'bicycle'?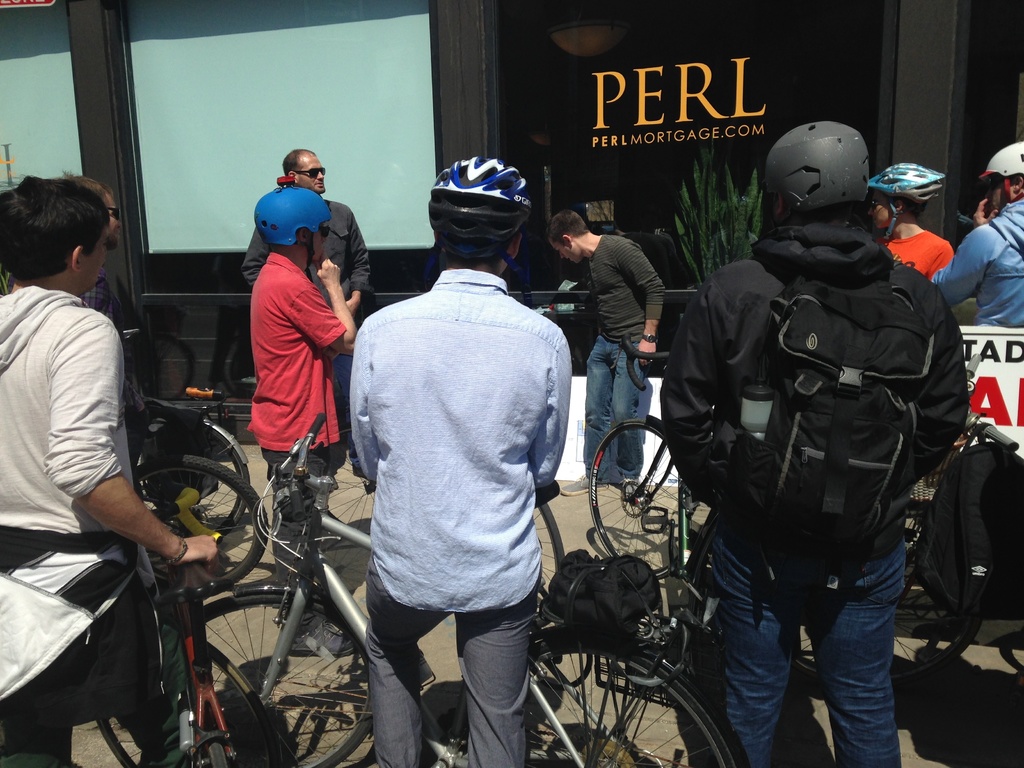
<bbox>204, 416, 753, 767</bbox>
